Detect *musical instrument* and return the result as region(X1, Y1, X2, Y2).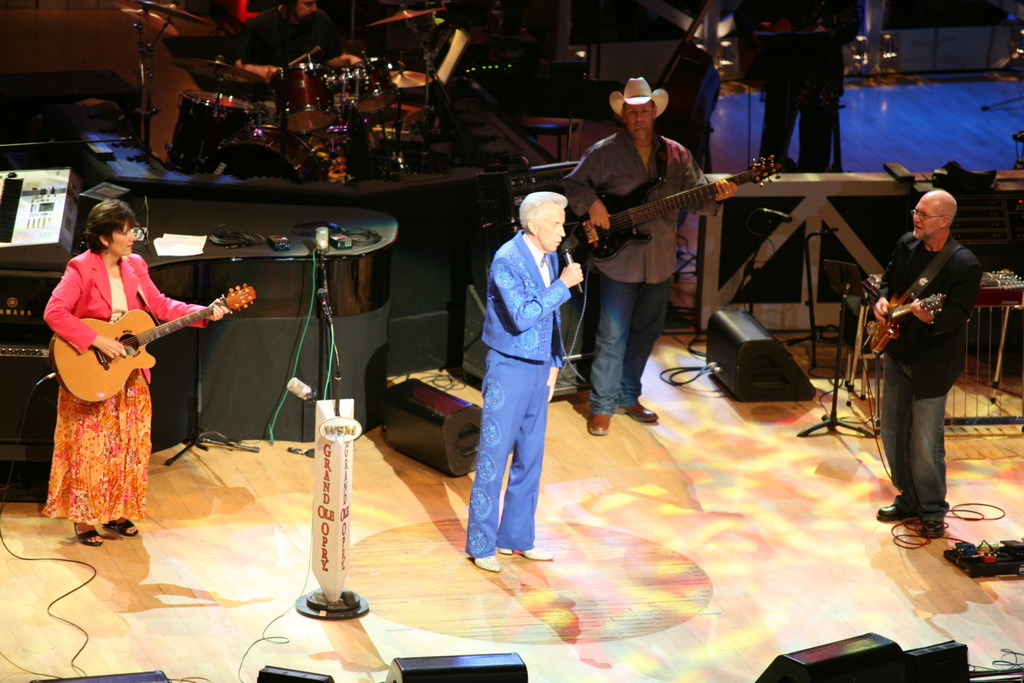
region(331, 55, 394, 118).
